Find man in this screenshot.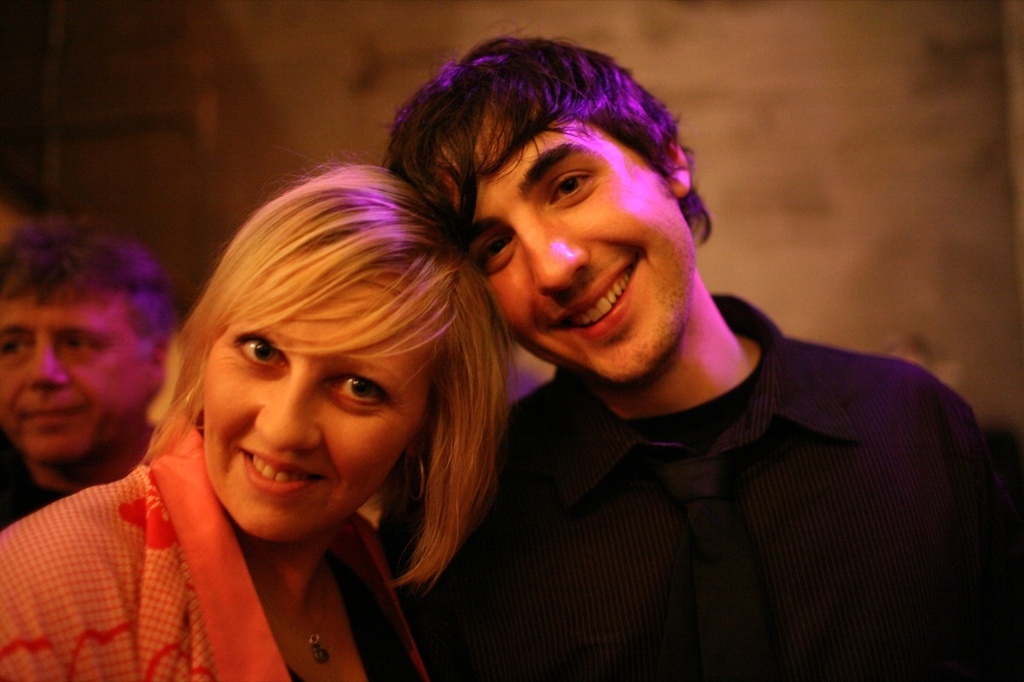
The bounding box for man is (x1=370, y1=26, x2=1023, y2=681).
